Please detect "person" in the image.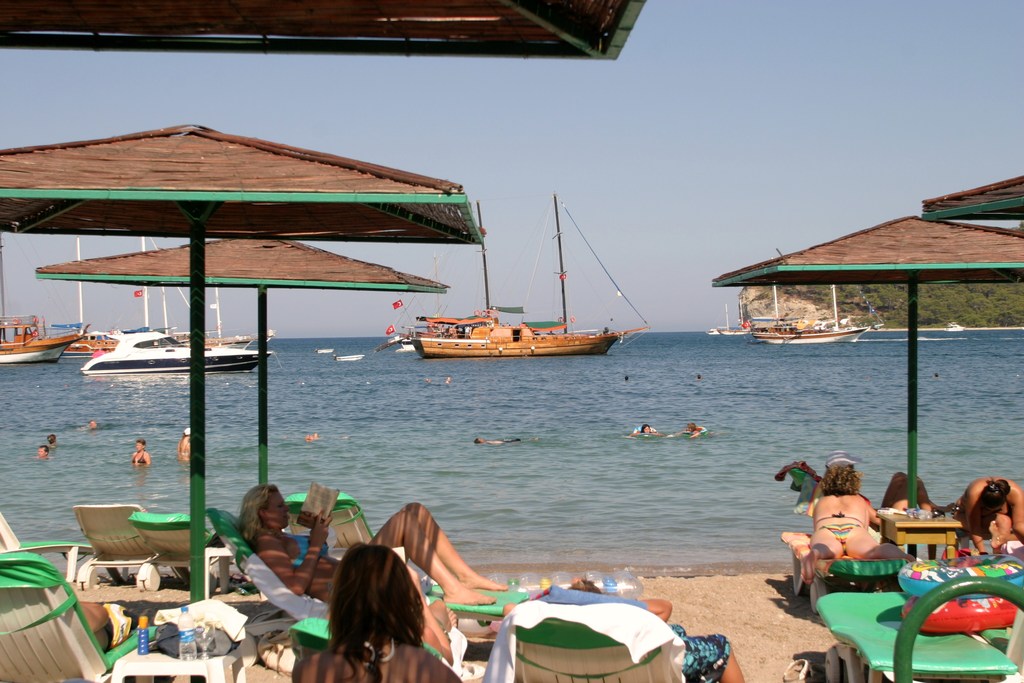
BBox(178, 431, 188, 459).
